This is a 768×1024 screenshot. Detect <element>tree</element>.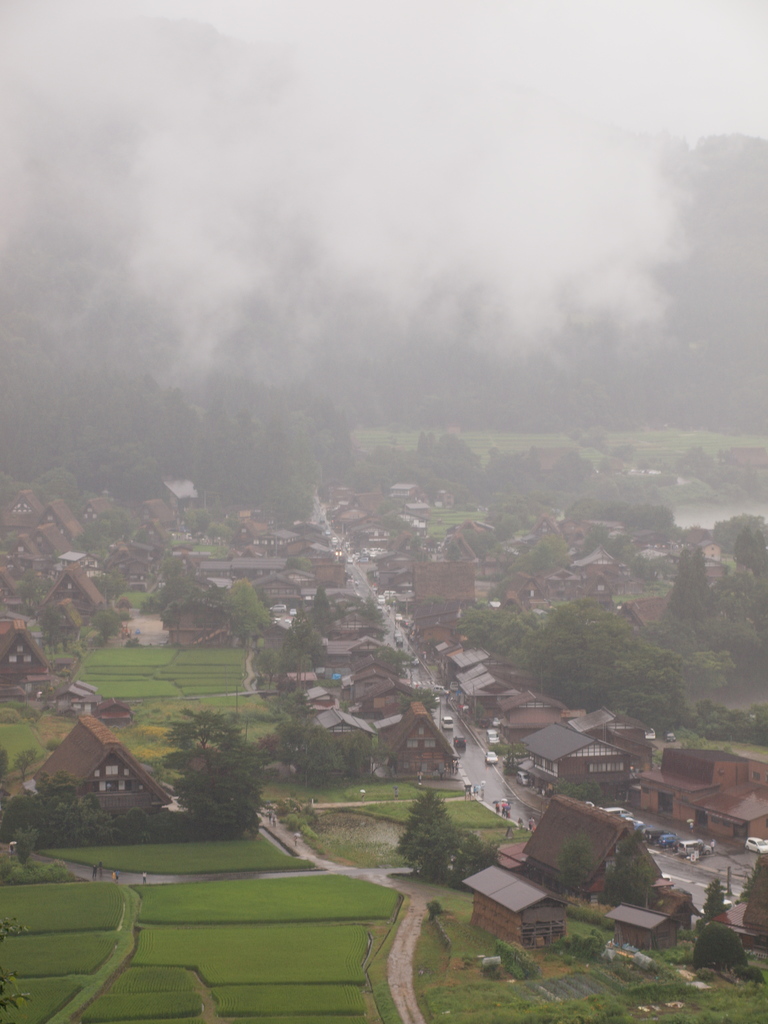
bbox(691, 879, 763, 973).
